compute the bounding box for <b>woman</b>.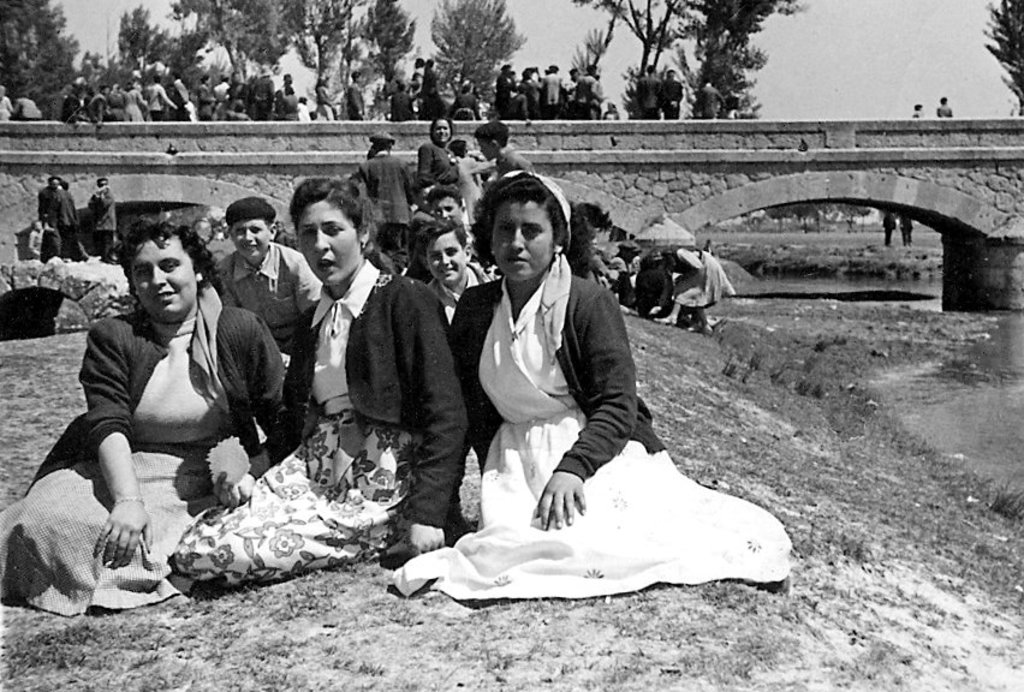
locate(0, 213, 294, 615).
